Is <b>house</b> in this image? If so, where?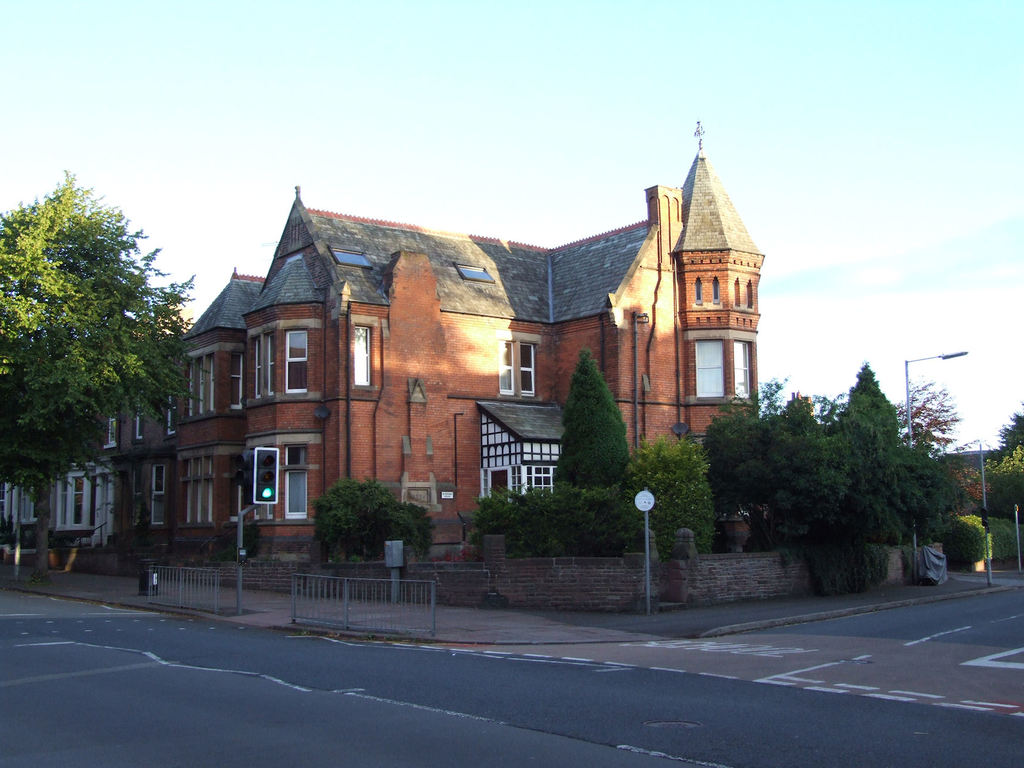
Yes, at (left=124, top=264, right=246, bottom=601).
